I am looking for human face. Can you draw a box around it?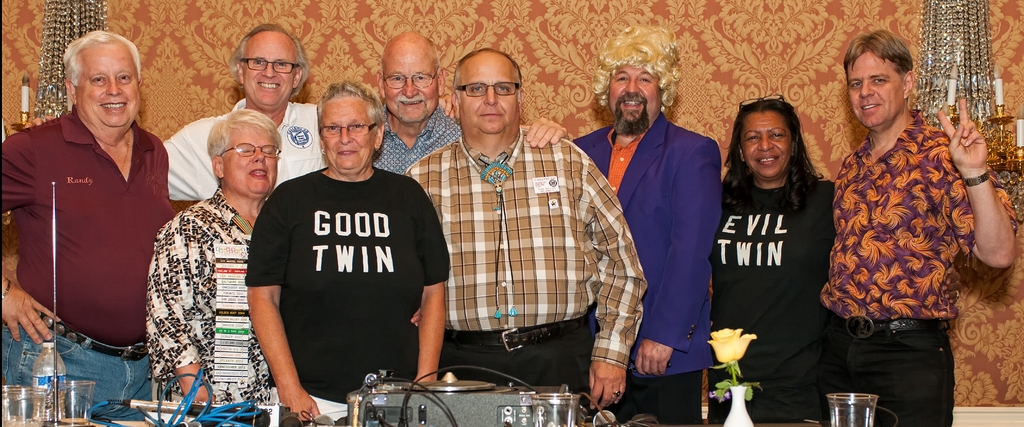
Sure, the bounding box is (left=385, top=40, right=440, bottom=124).
